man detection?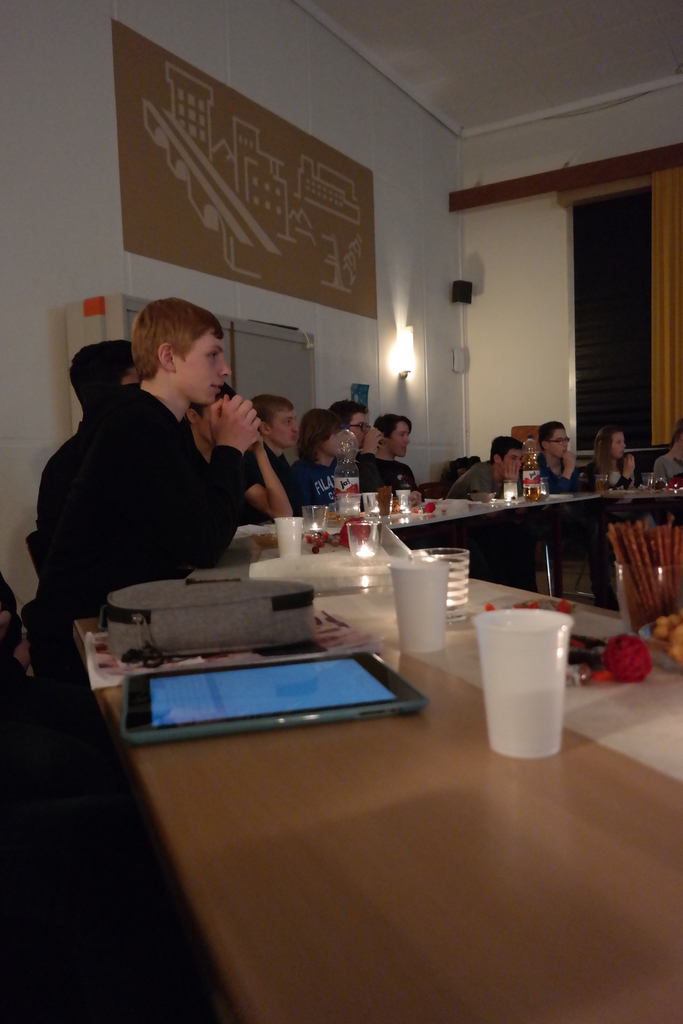
(left=375, top=439, right=445, bottom=485)
